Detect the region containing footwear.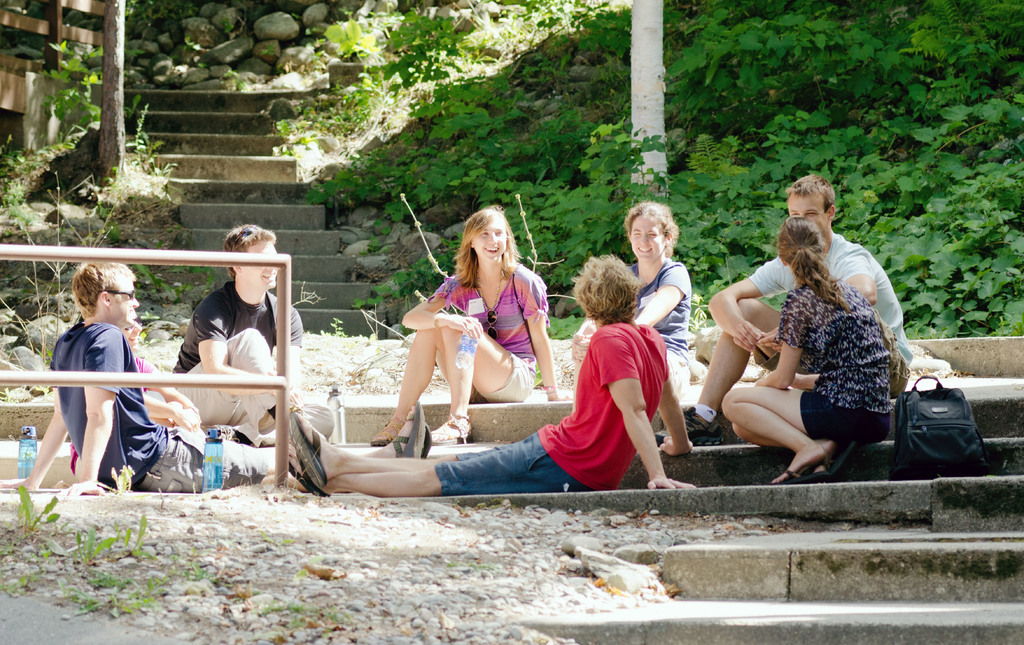
{"x1": 371, "y1": 417, "x2": 408, "y2": 442}.
